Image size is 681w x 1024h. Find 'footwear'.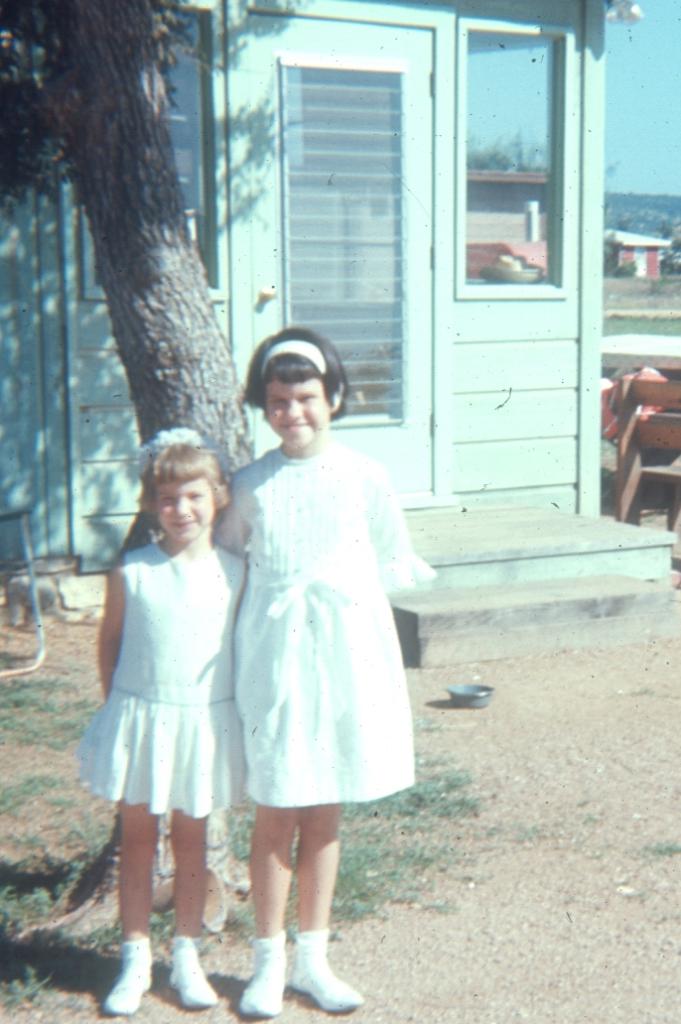
[299,924,364,1012].
